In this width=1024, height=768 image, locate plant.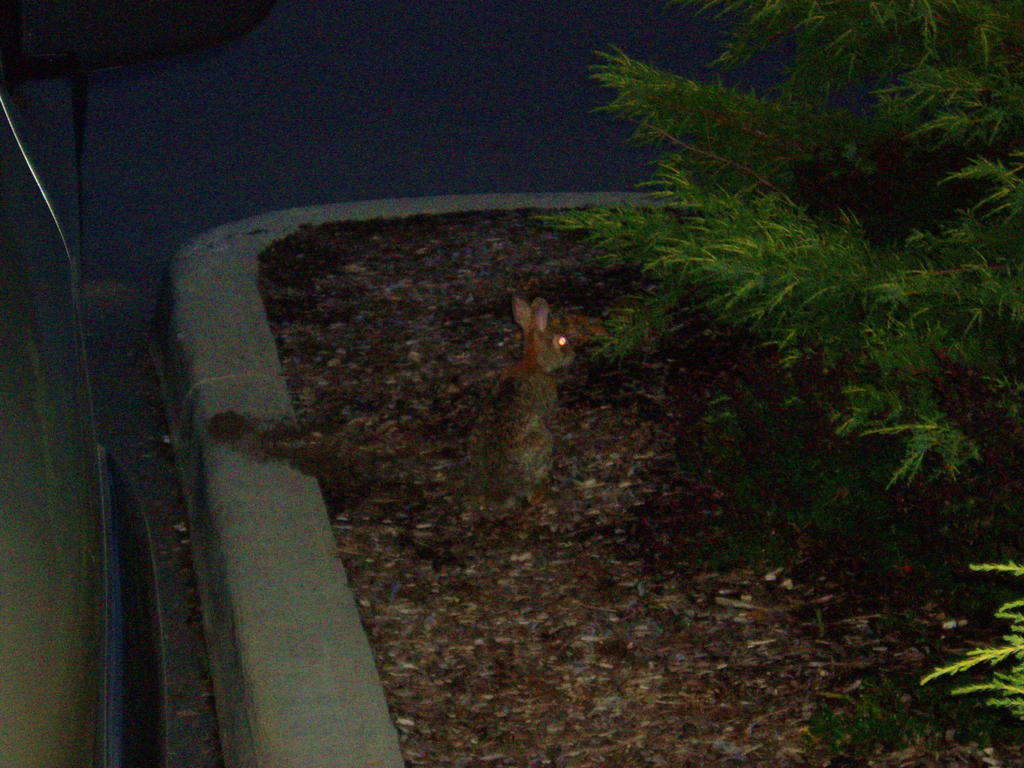
Bounding box: pyautogui.locateOnScreen(527, 0, 1023, 483).
